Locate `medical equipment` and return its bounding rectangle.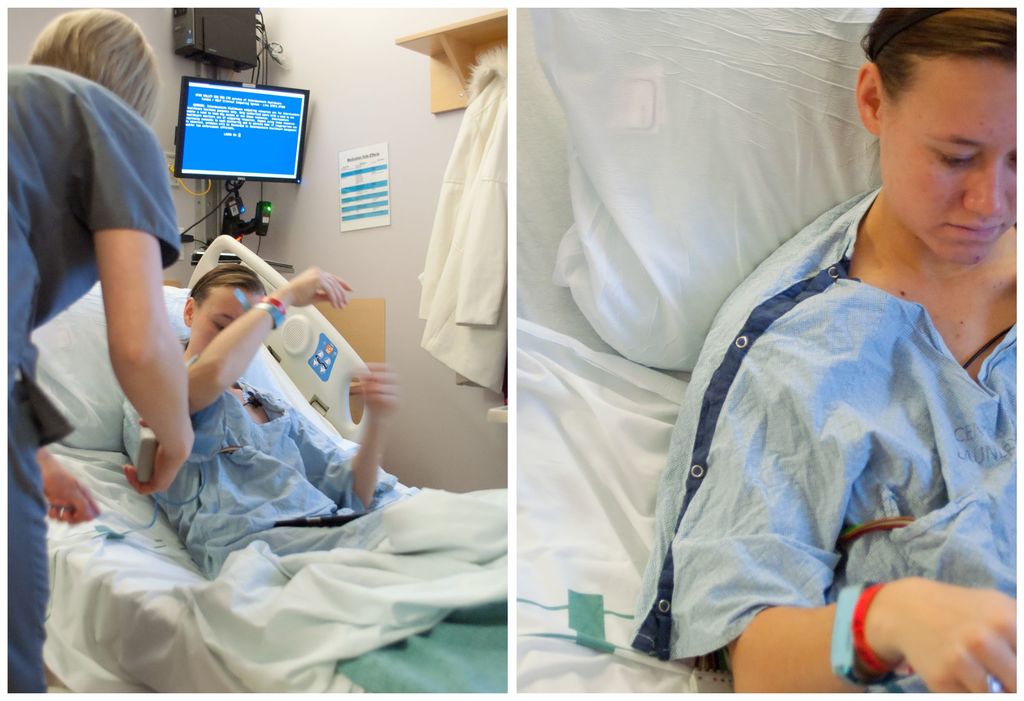
<bbox>828, 580, 894, 692</bbox>.
